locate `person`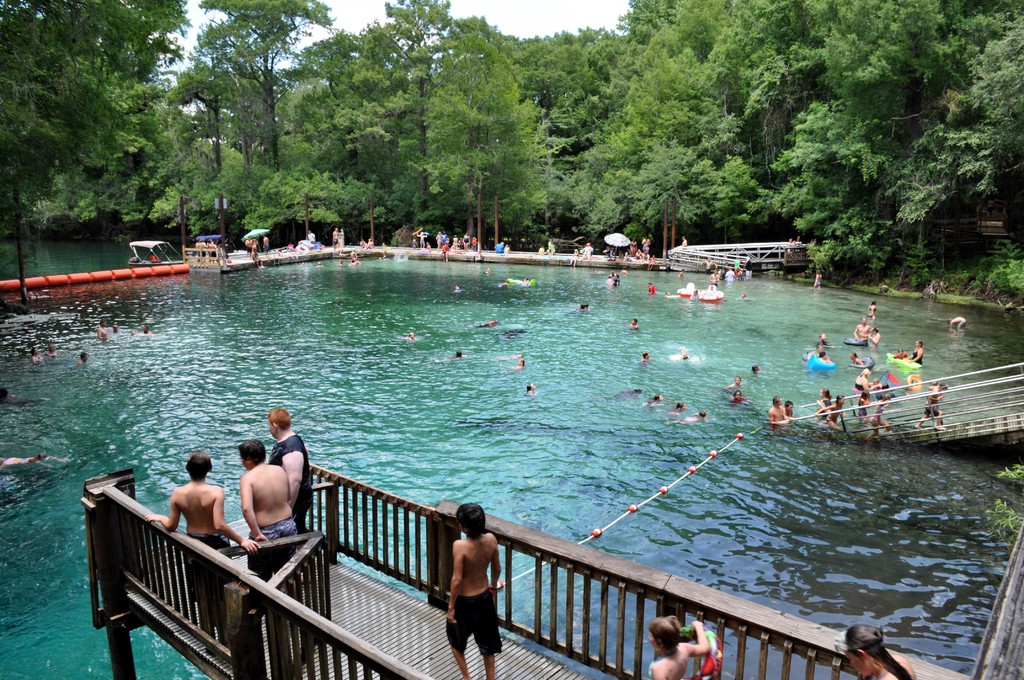
bbox=[814, 389, 833, 416]
